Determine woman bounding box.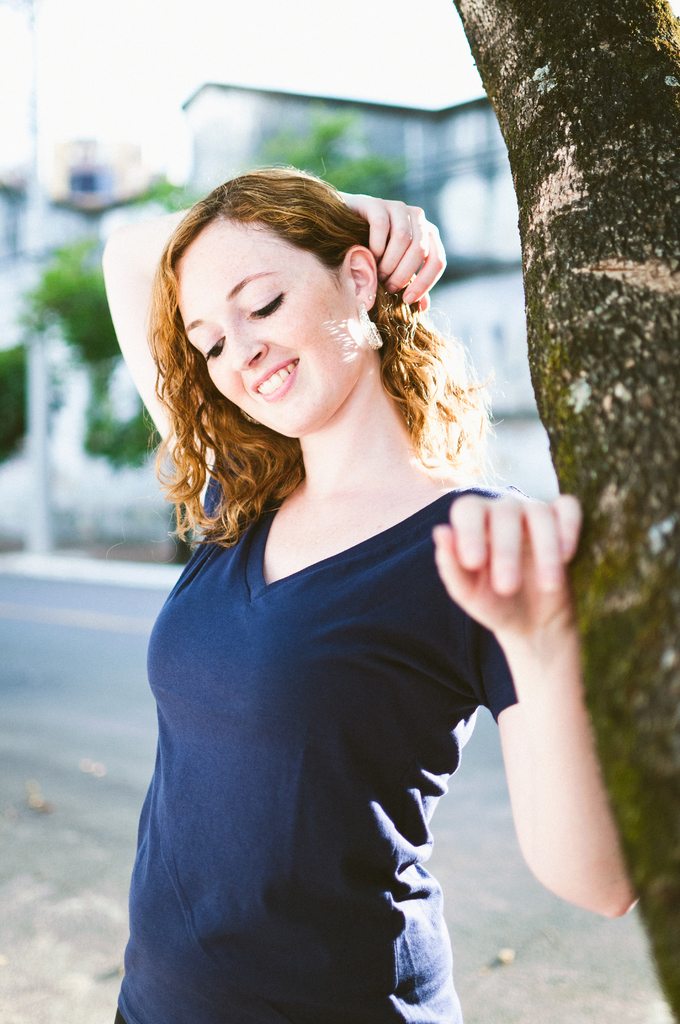
Determined: x1=88, y1=176, x2=639, y2=1023.
